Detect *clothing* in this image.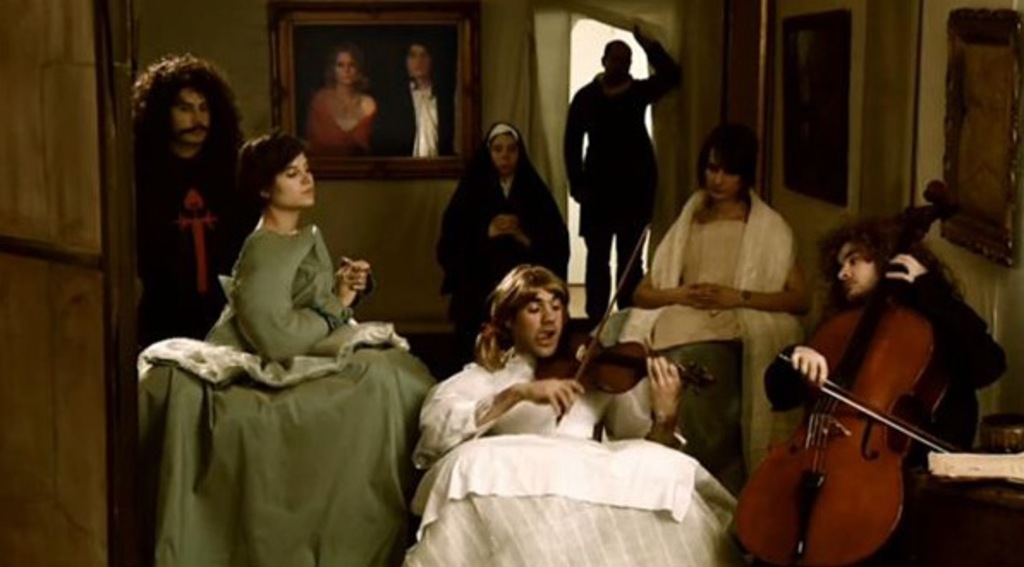
Detection: (756,297,1005,502).
